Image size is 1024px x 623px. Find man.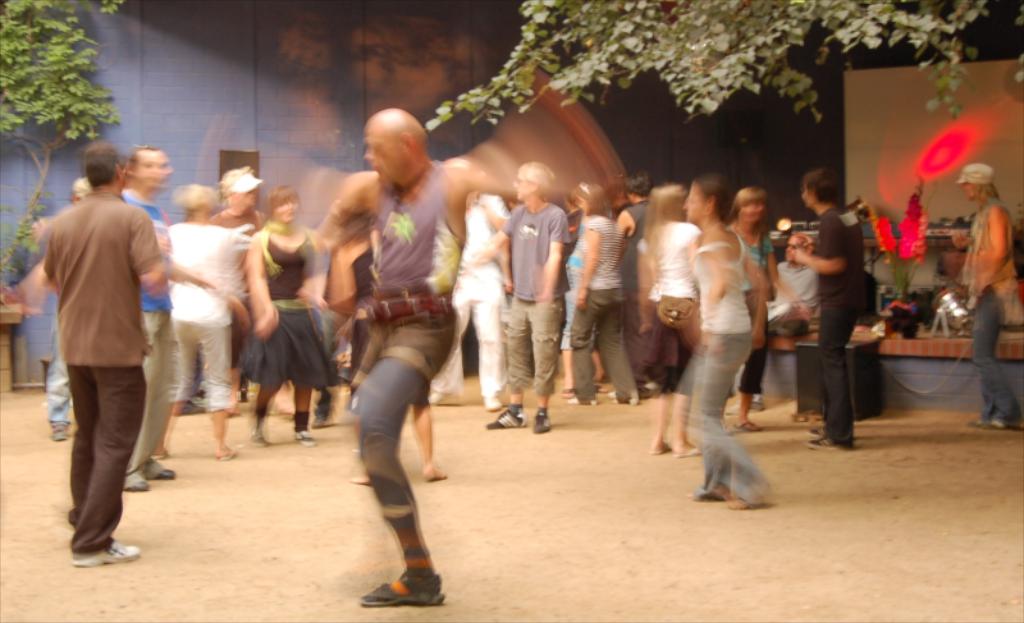
{"left": 198, "top": 166, "right": 278, "bottom": 411}.
